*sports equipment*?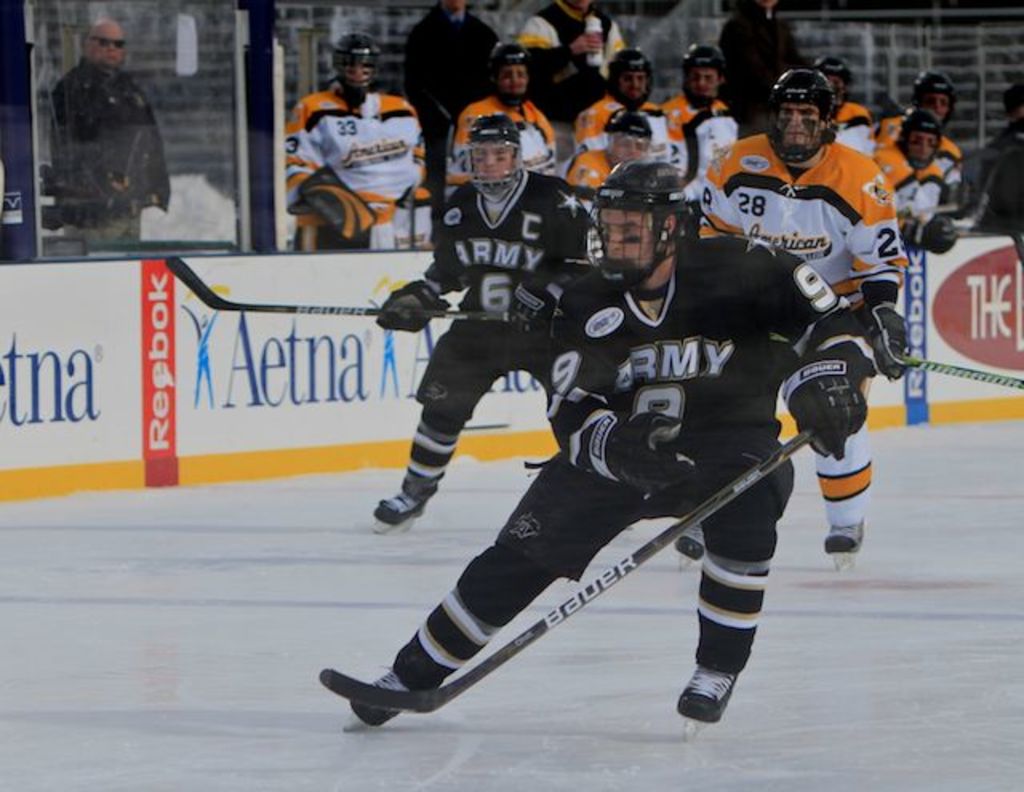
region(814, 53, 851, 101)
